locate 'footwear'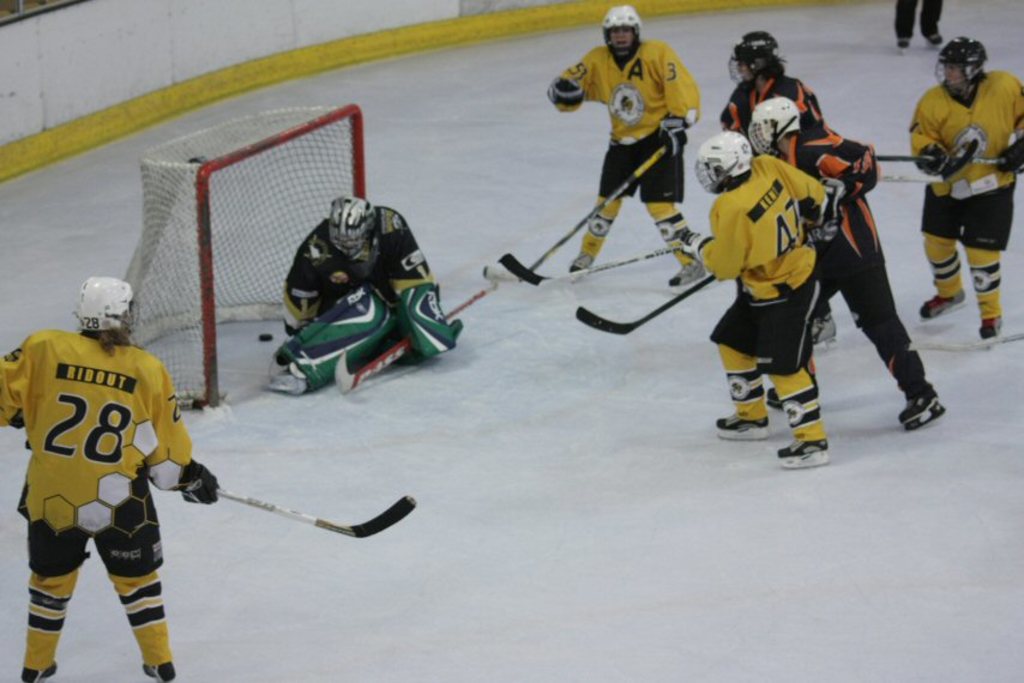
BBox(771, 440, 831, 467)
